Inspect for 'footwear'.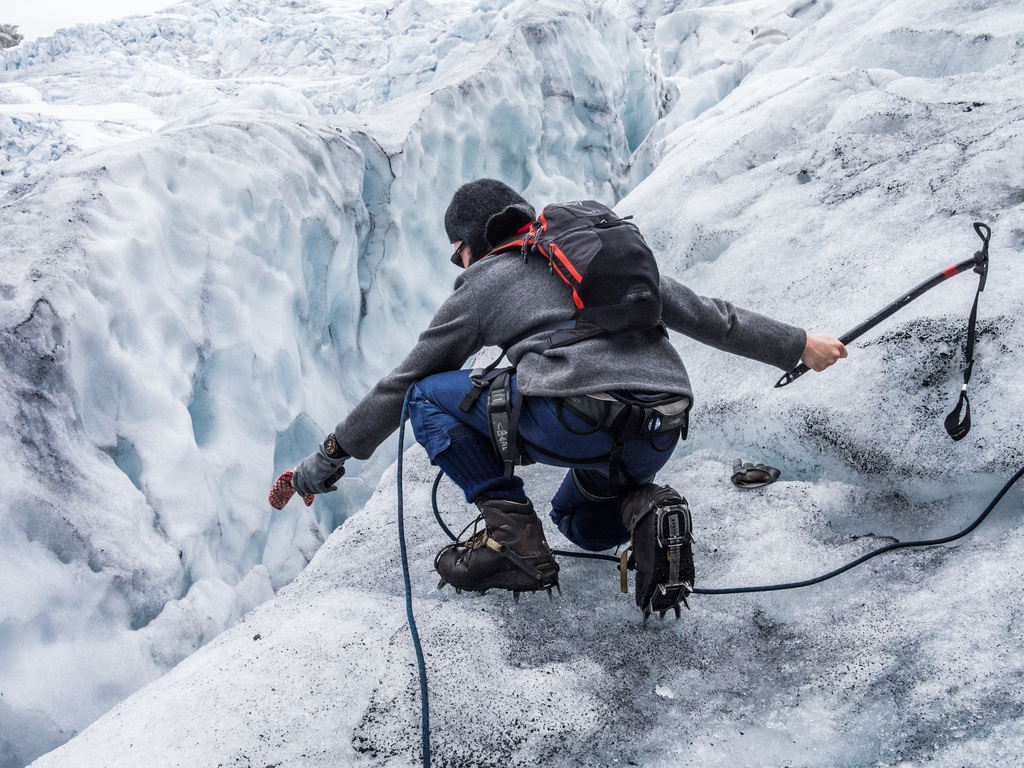
Inspection: l=436, t=498, r=566, b=604.
